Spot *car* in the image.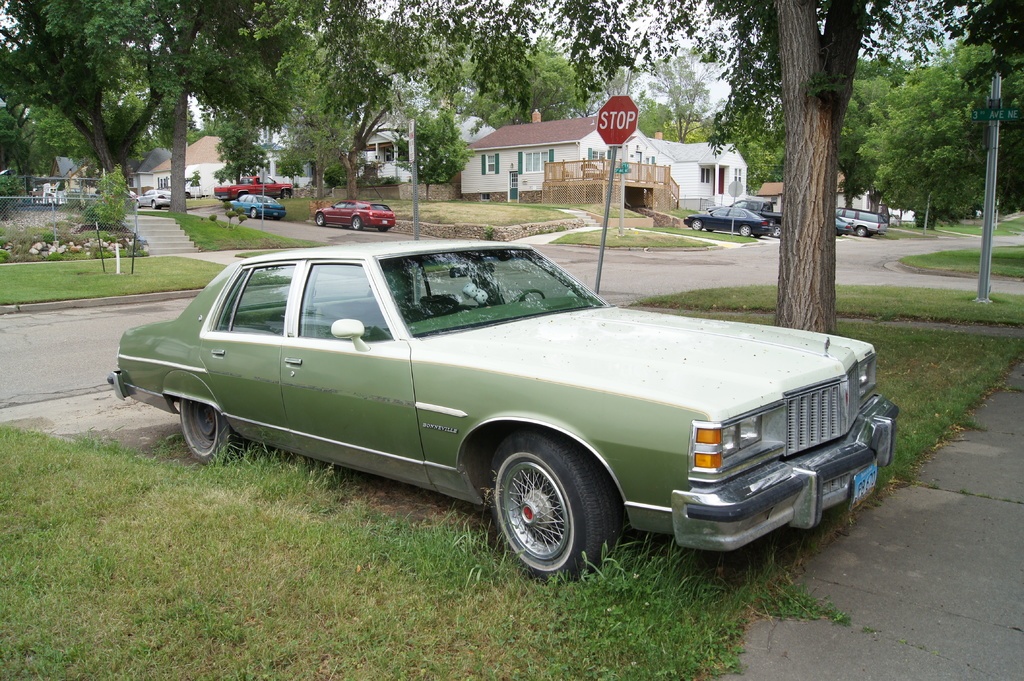
*car* found at (130,241,888,579).
